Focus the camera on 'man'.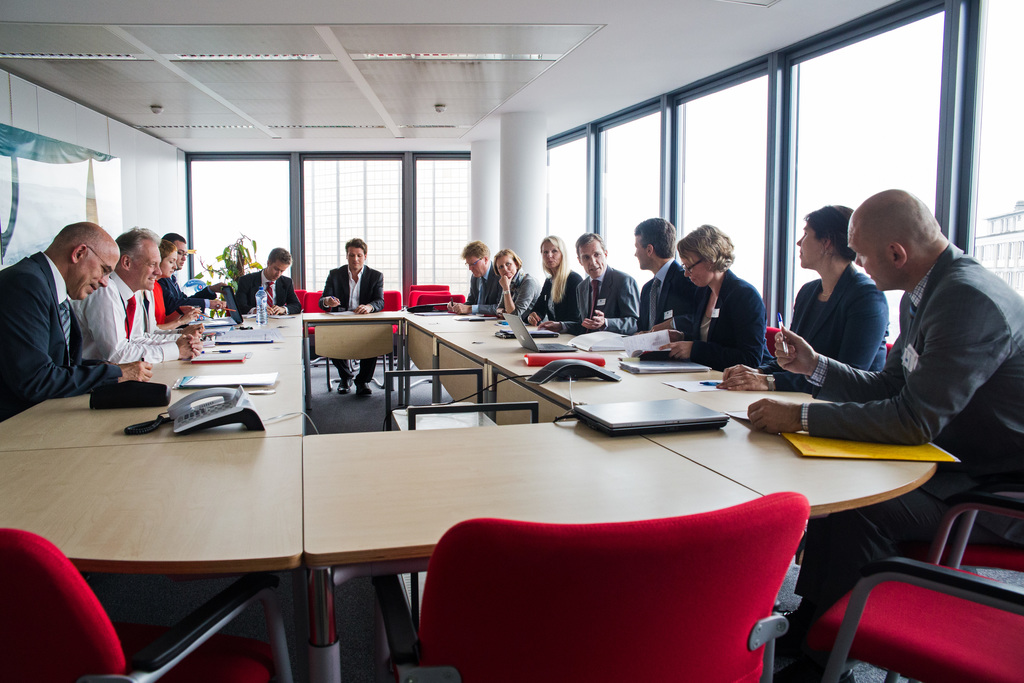
Focus region: (left=6, top=213, right=143, bottom=408).
